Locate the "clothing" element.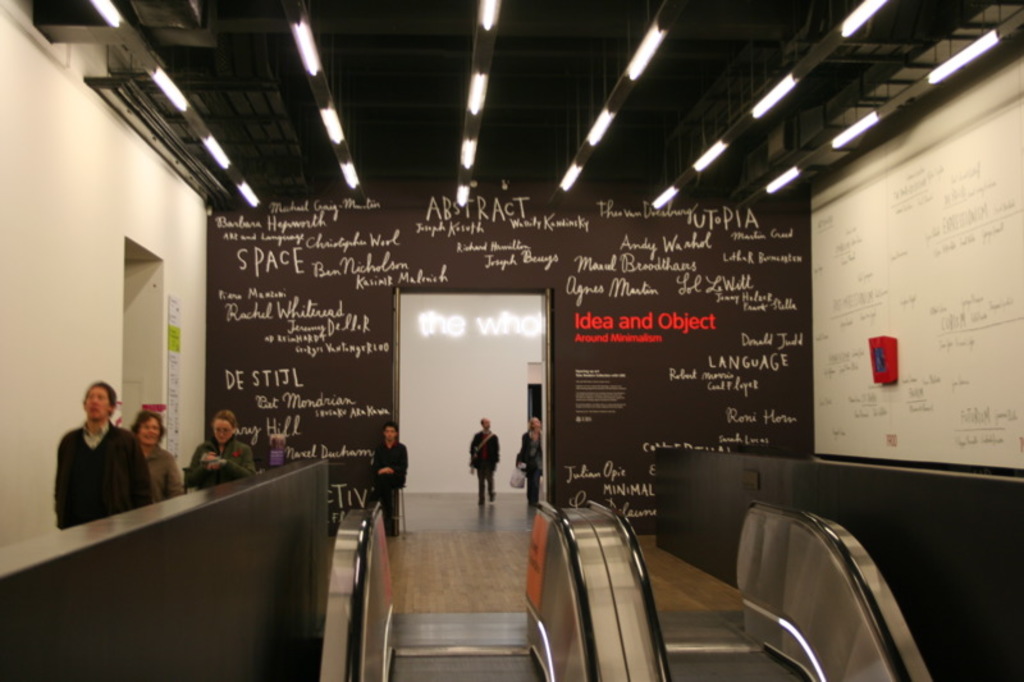
Element bbox: rect(367, 445, 406, 531).
